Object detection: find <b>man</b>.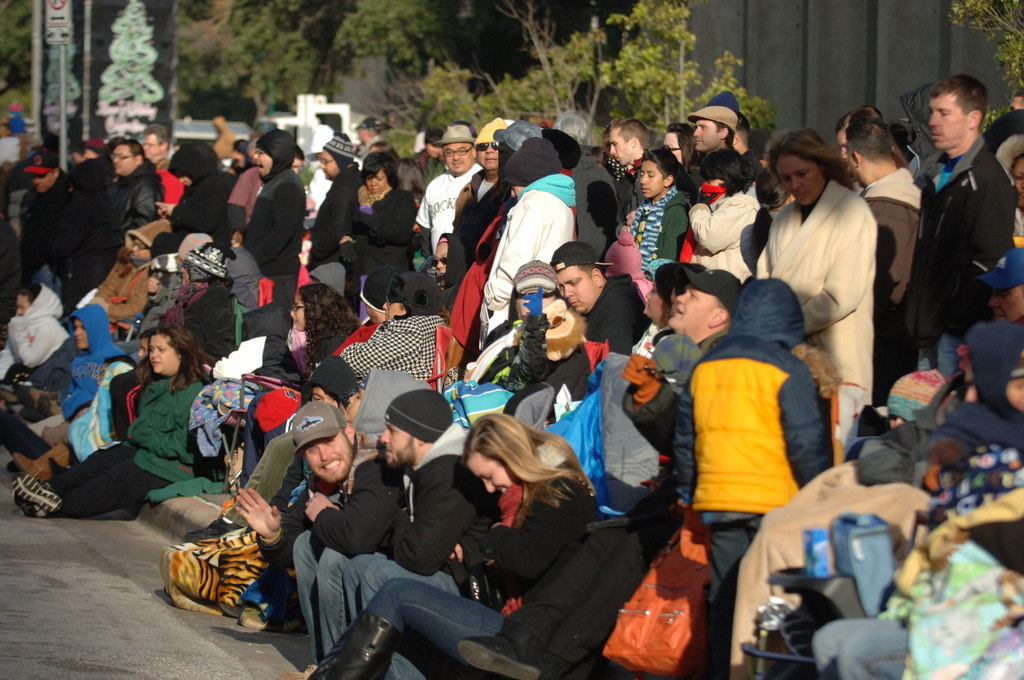
[x1=91, y1=138, x2=166, y2=285].
